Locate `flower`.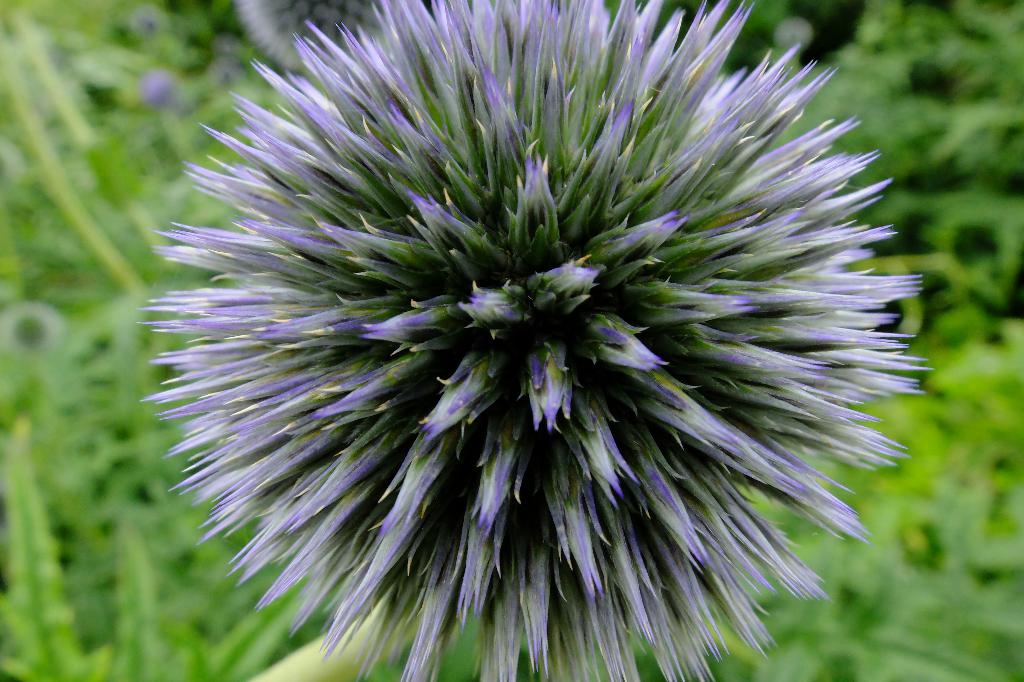
Bounding box: {"left": 126, "top": 35, "right": 950, "bottom": 663}.
